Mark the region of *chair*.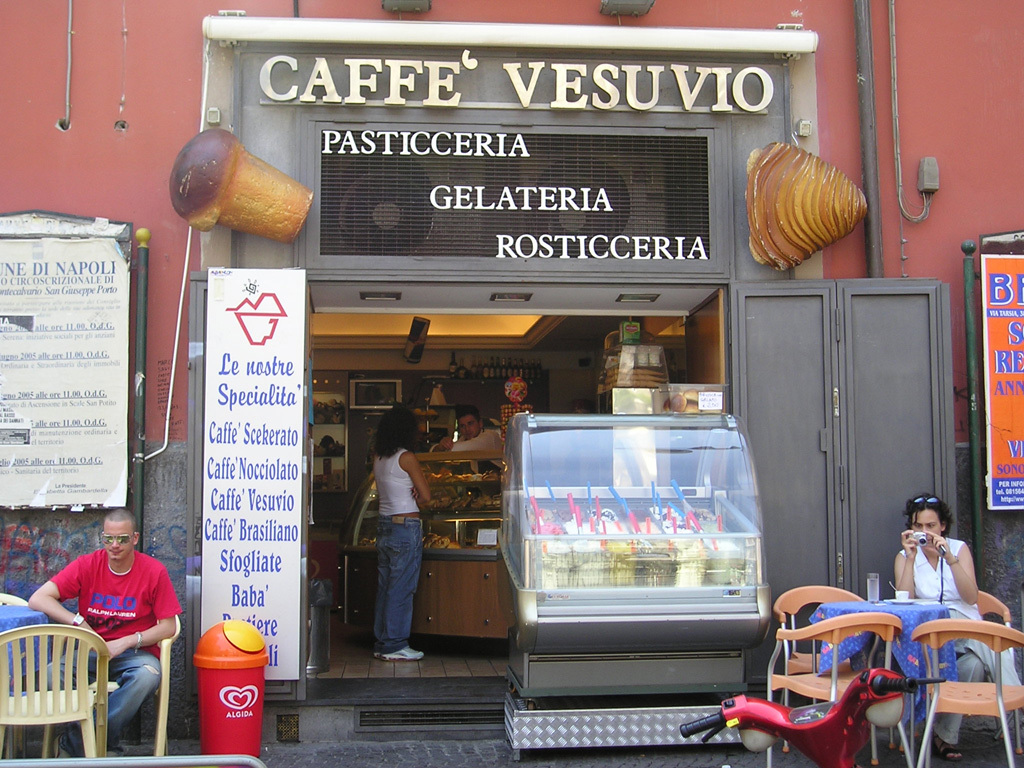
Region: box=[0, 594, 36, 758].
